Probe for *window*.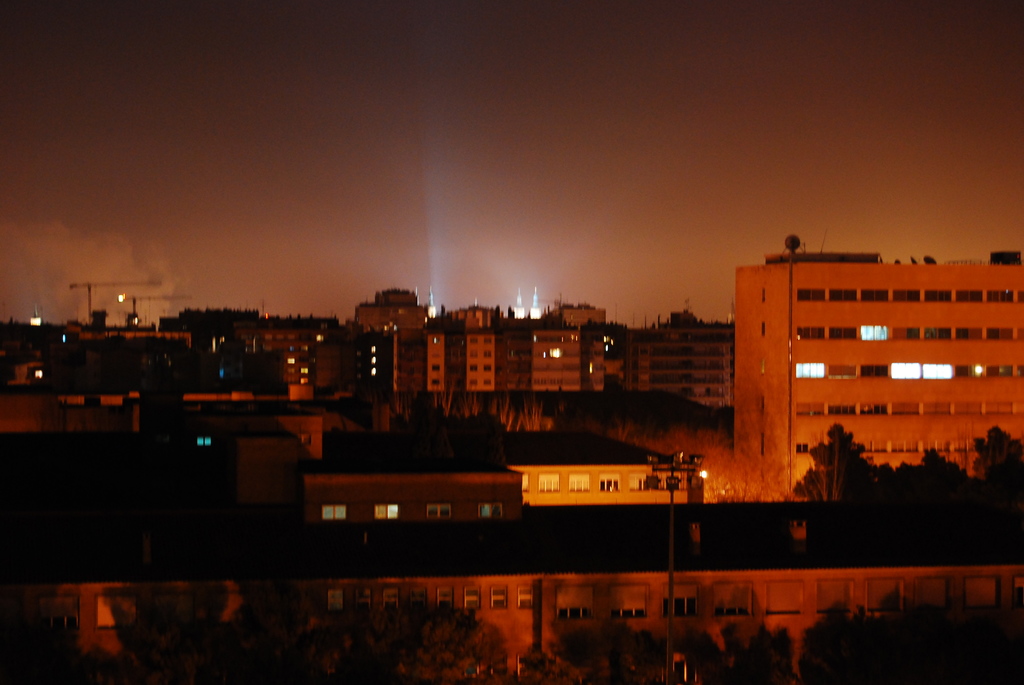
Probe result: [left=541, top=468, right=560, bottom=494].
